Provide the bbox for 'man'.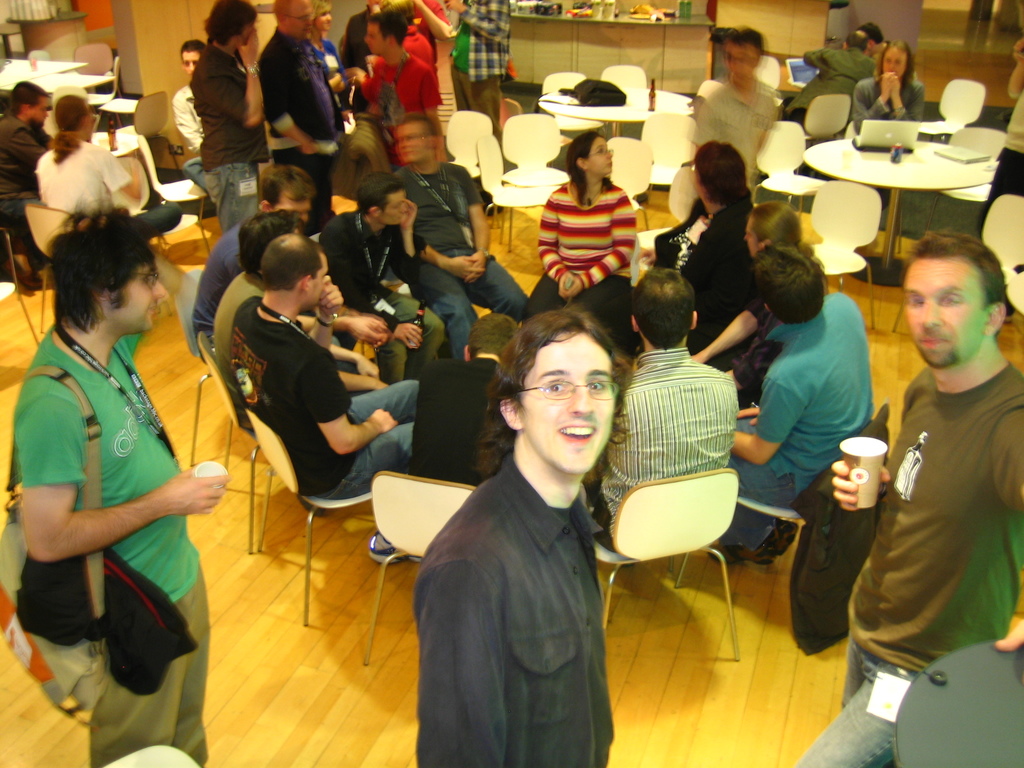
region(172, 41, 211, 204).
